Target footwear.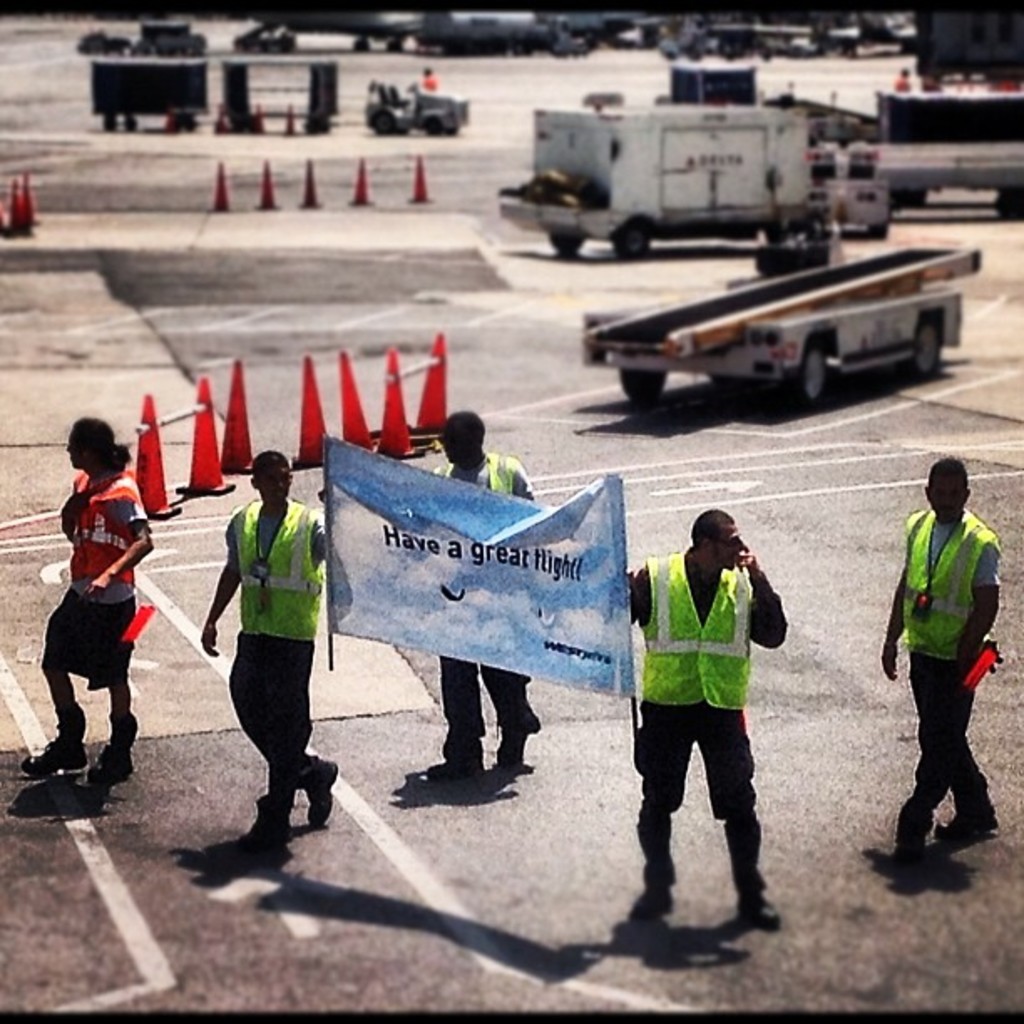
Target region: (x1=735, y1=895, x2=776, y2=925).
